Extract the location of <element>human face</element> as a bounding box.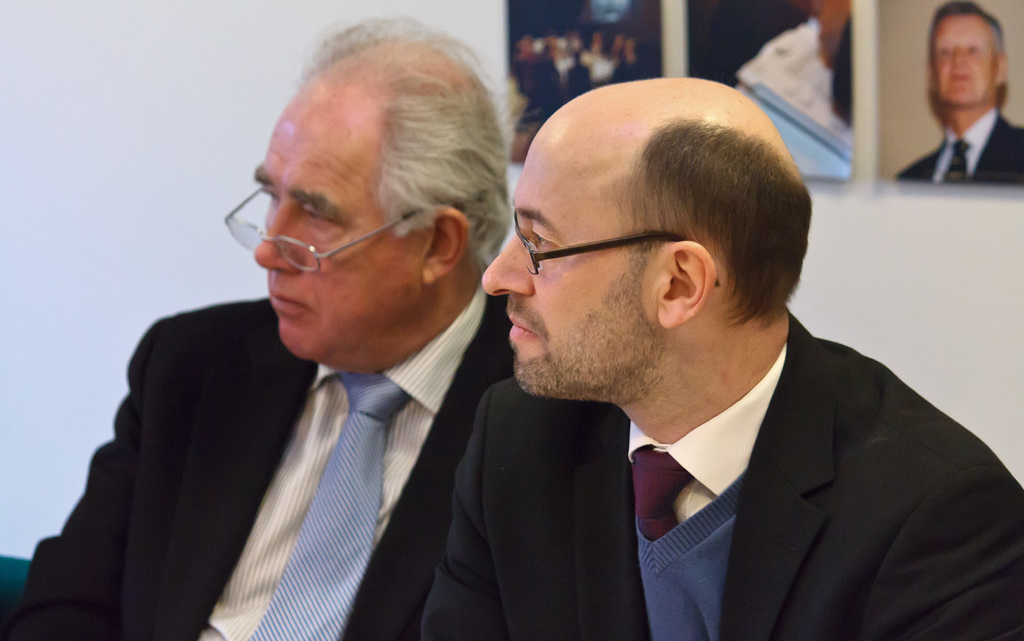
pyautogui.locateOnScreen(927, 10, 992, 106).
